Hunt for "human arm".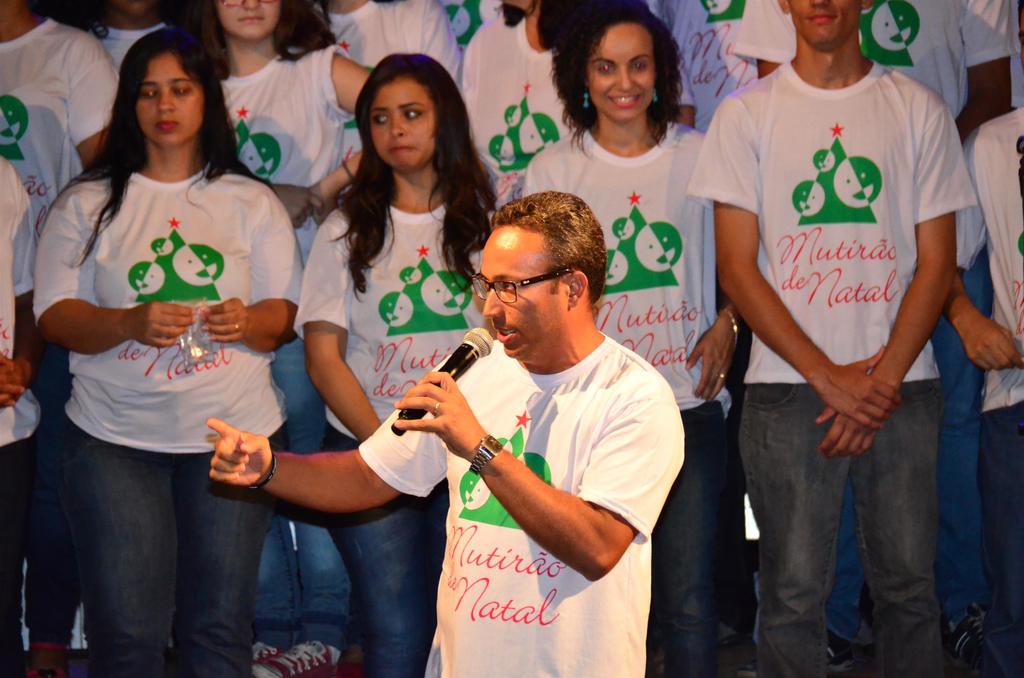
Hunted down at l=945, t=0, r=1023, b=144.
